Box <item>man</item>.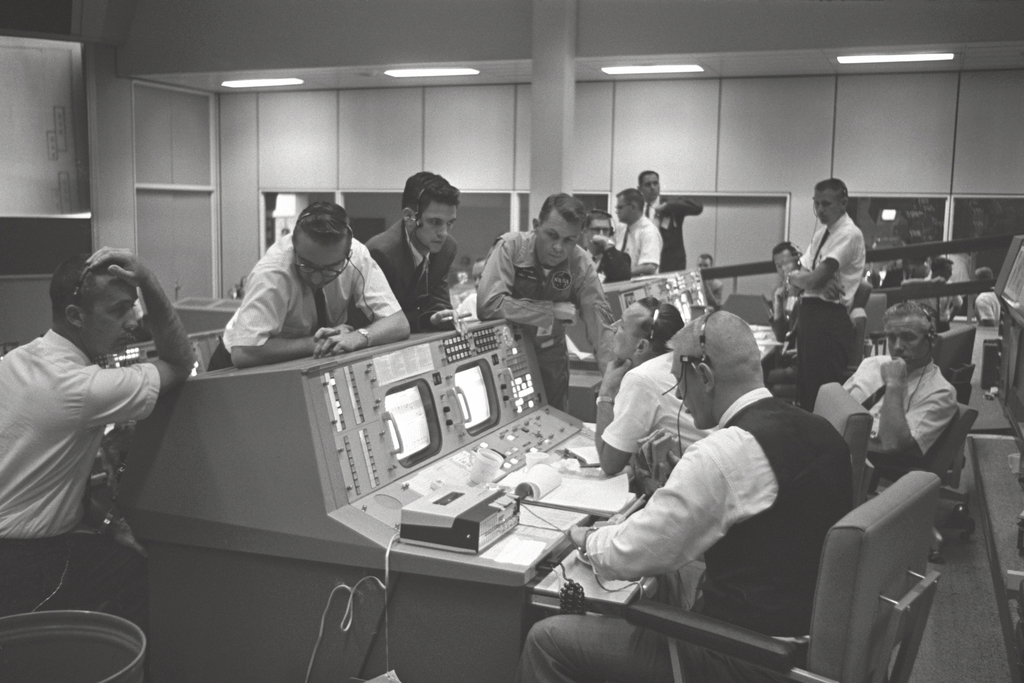
bbox(204, 194, 409, 372).
